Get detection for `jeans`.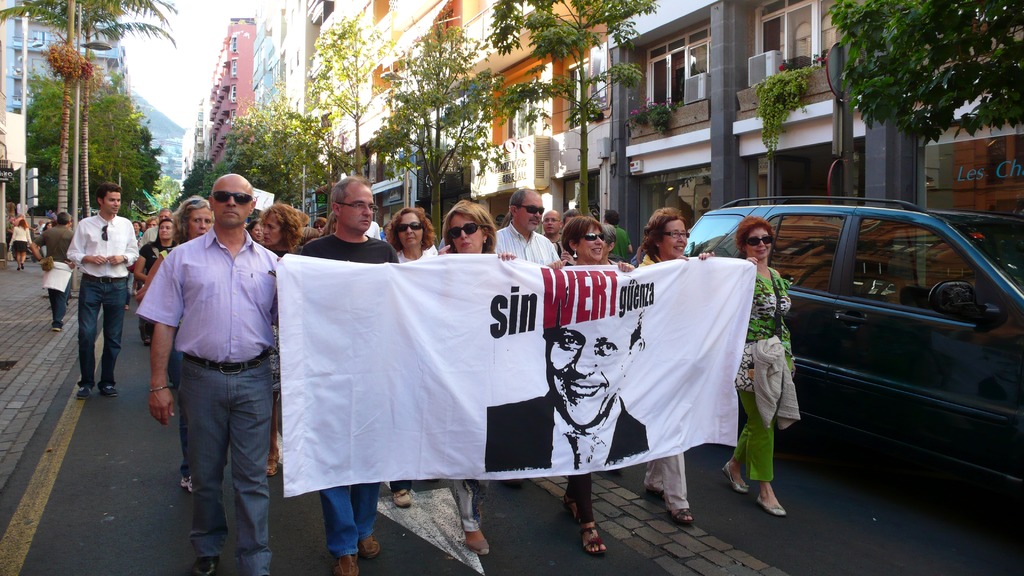
Detection: box(321, 477, 381, 556).
